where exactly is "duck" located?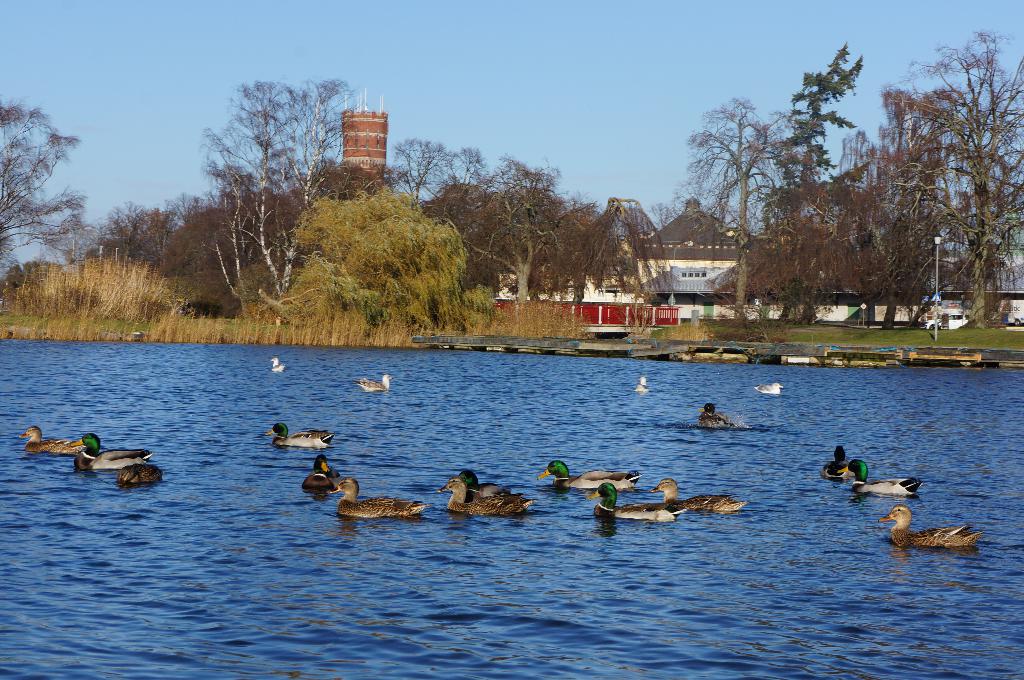
Its bounding box is region(693, 397, 749, 432).
